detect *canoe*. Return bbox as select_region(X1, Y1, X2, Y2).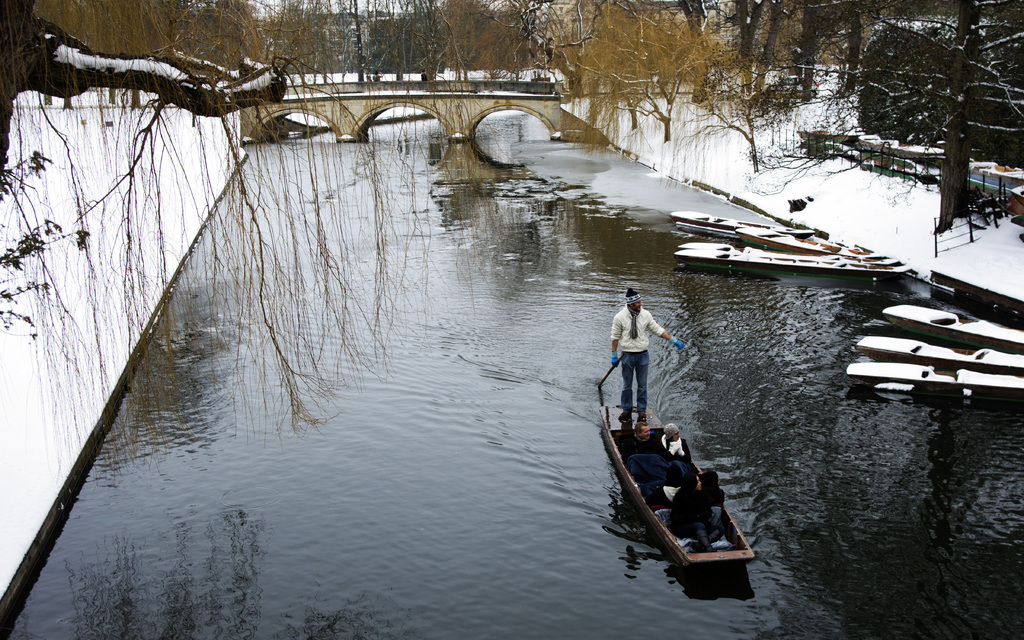
select_region(678, 238, 874, 259).
